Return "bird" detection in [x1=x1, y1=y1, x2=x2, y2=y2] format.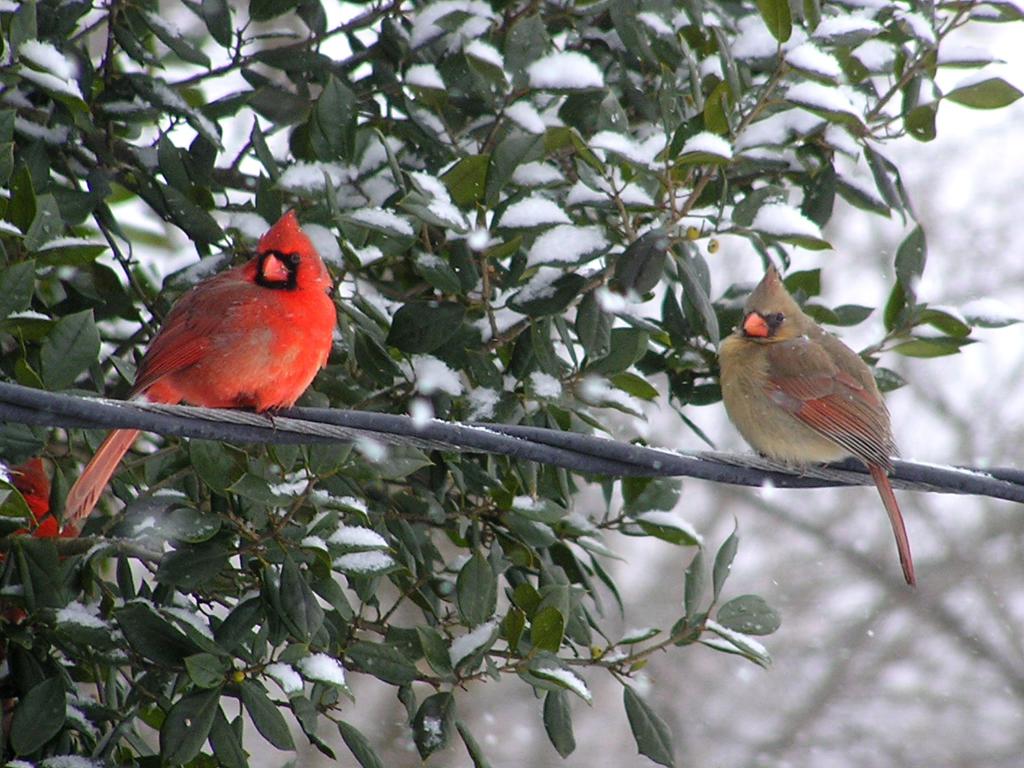
[x1=61, y1=202, x2=334, y2=534].
